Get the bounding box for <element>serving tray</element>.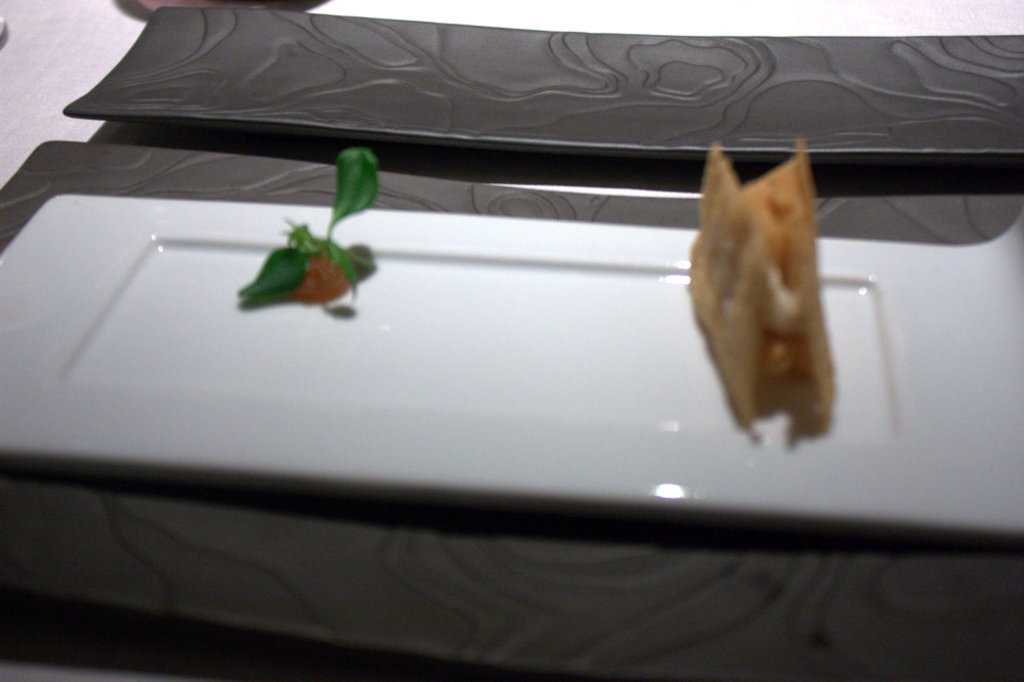
box=[61, 2, 1023, 160].
